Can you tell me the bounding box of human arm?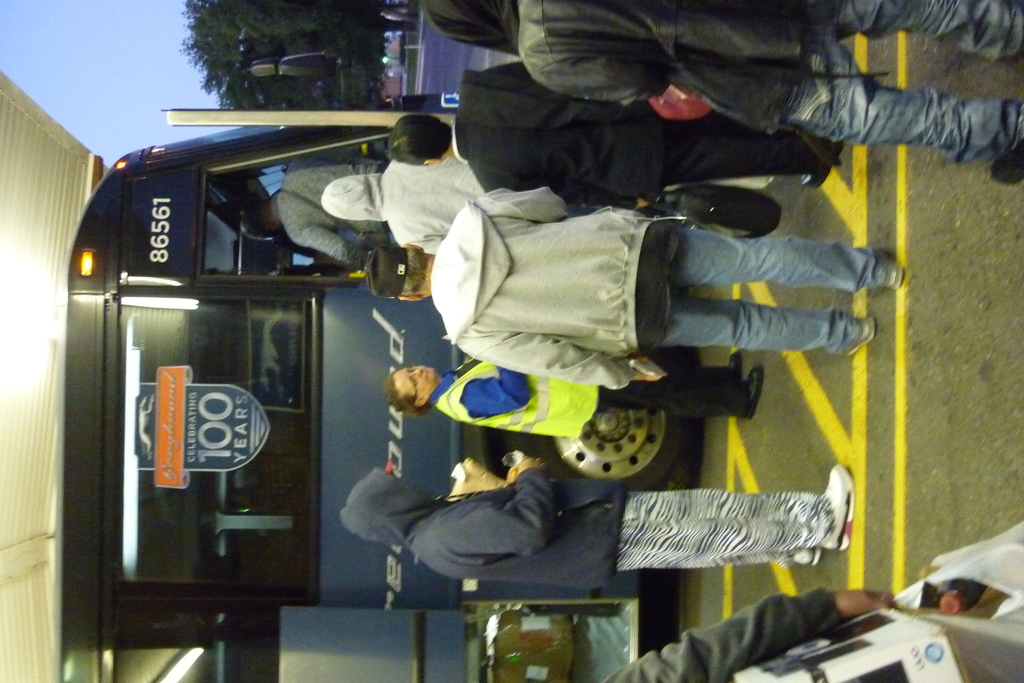
bbox(294, 136, 397, 170).
